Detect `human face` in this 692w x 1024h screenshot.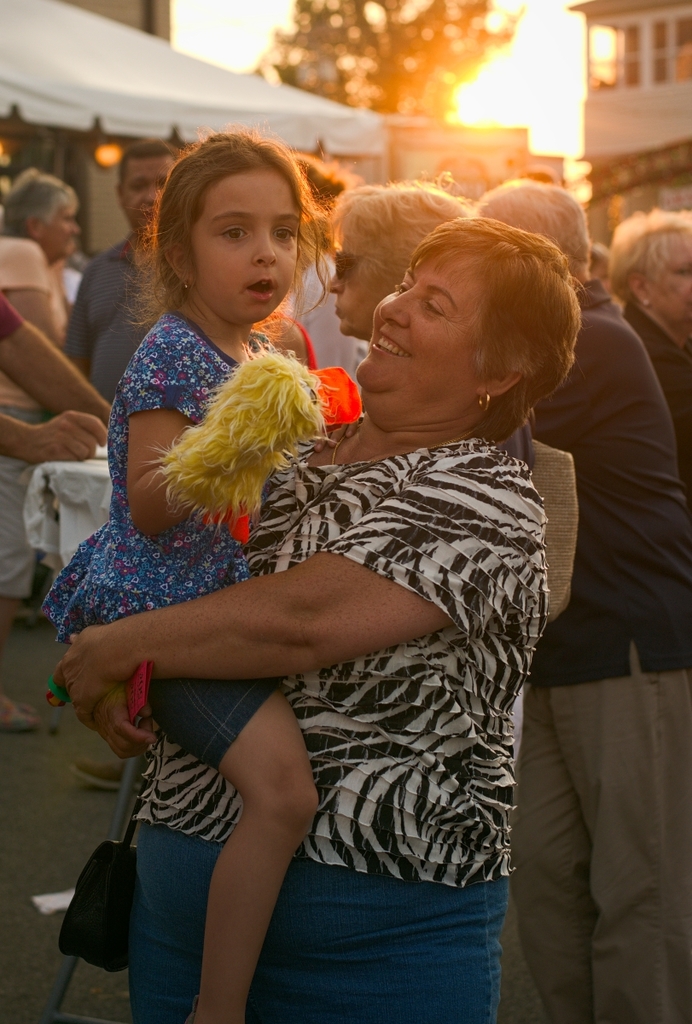
Detection: (x1=330, y1=237, x2=403, y2=336).
